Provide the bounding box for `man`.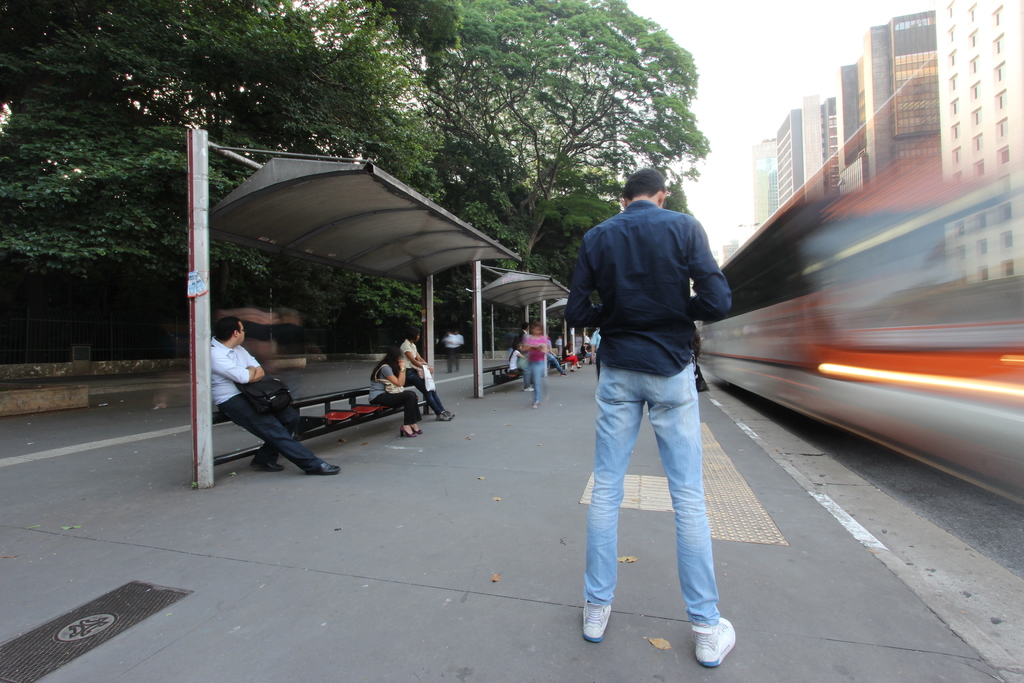
[x1=589, y1=325, x2=605, y2=381].
